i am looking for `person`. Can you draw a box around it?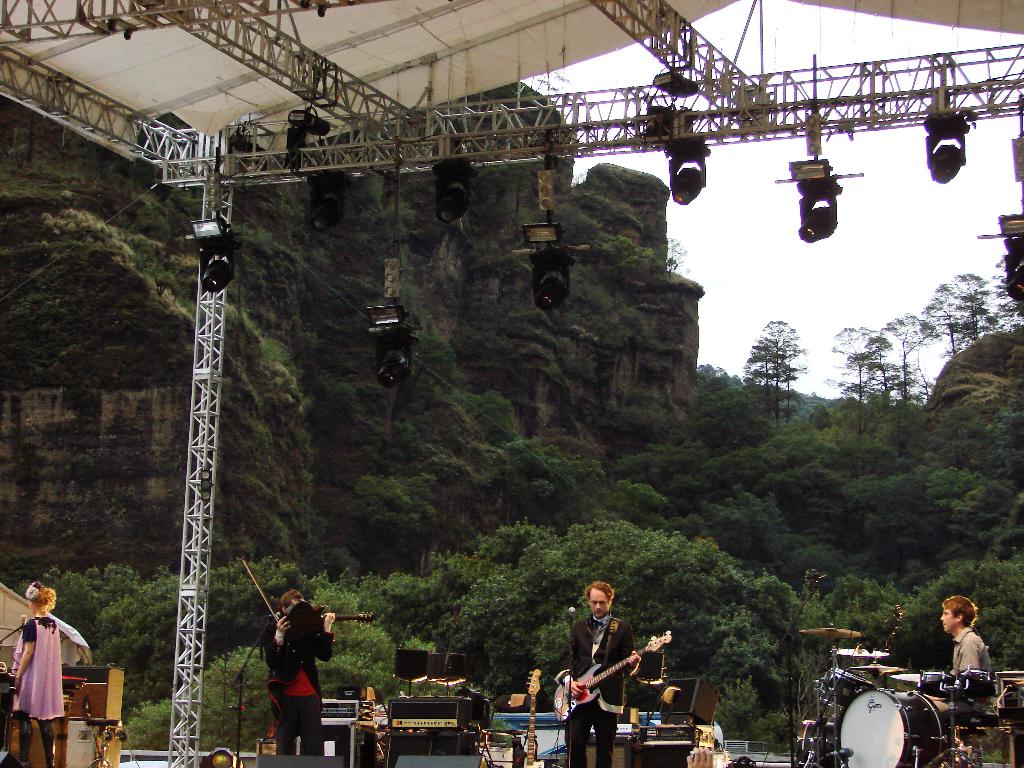
Sure, the bounding box is {"left": 258, "top": 590, "right": 337, "bottom": 758}.
